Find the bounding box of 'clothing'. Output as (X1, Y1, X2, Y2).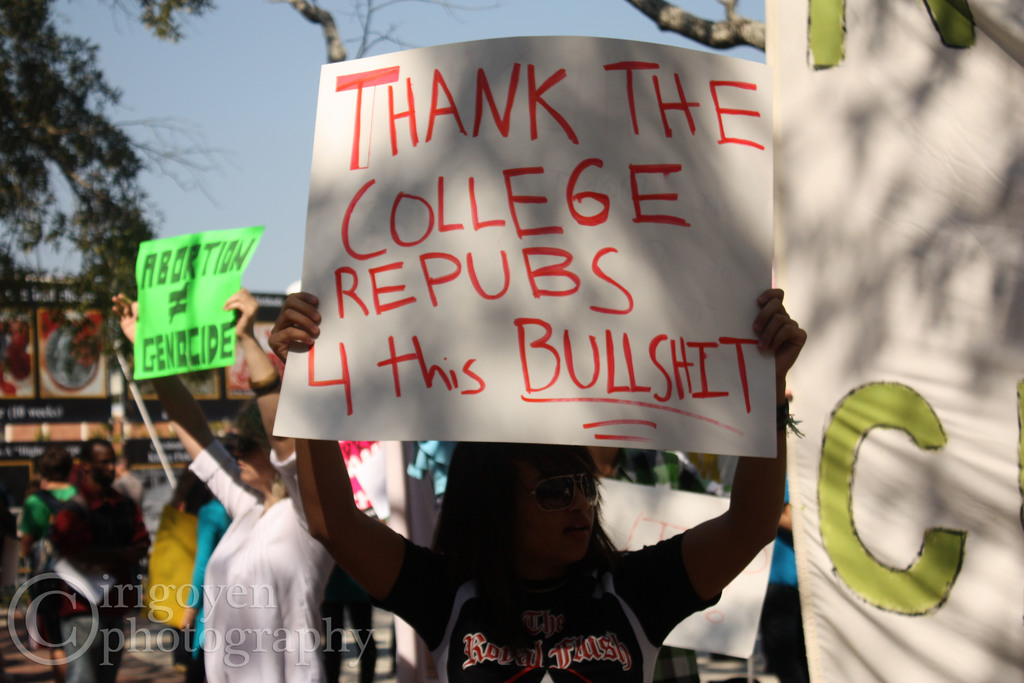
(177, 504, 235, 682).
